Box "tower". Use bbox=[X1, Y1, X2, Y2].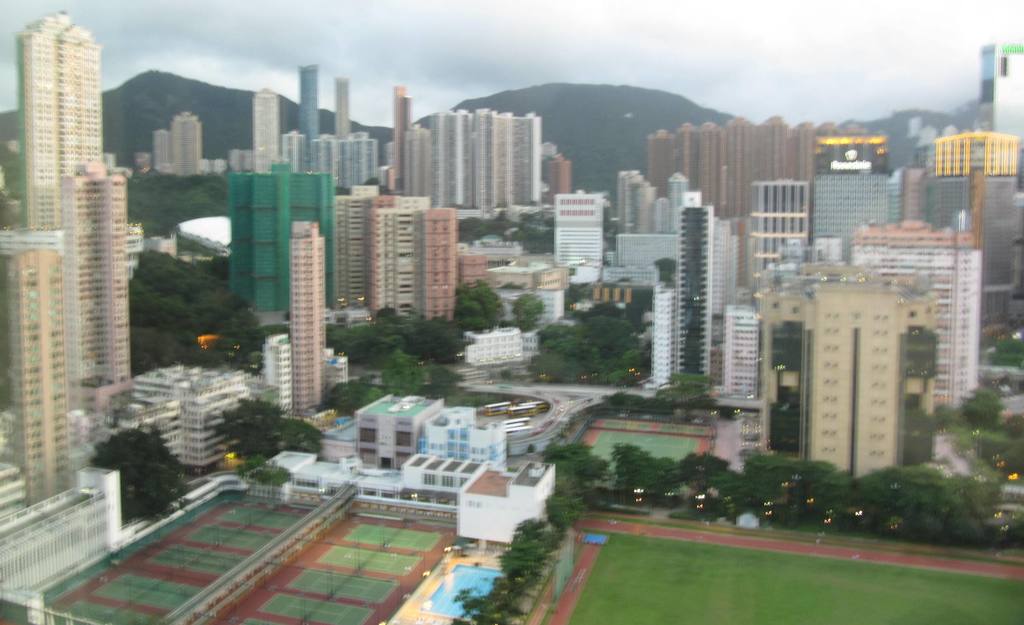
bbox=[800, 279, 906, 474].
